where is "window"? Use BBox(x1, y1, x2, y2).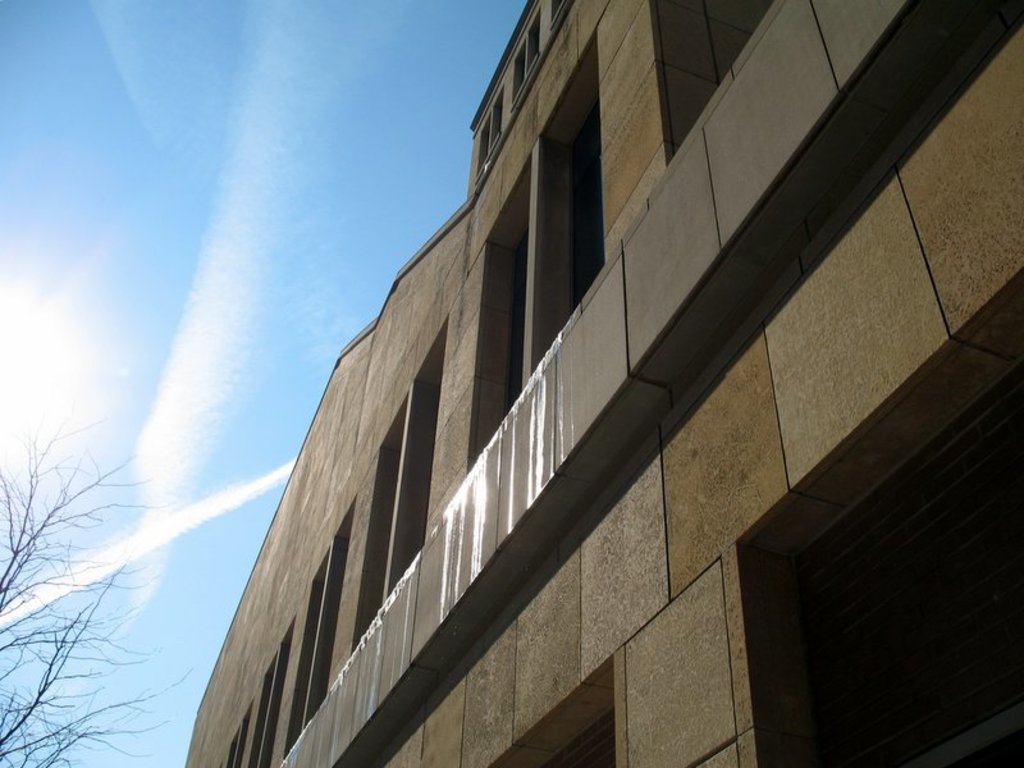
BBox(310, 512, 356, 719).
